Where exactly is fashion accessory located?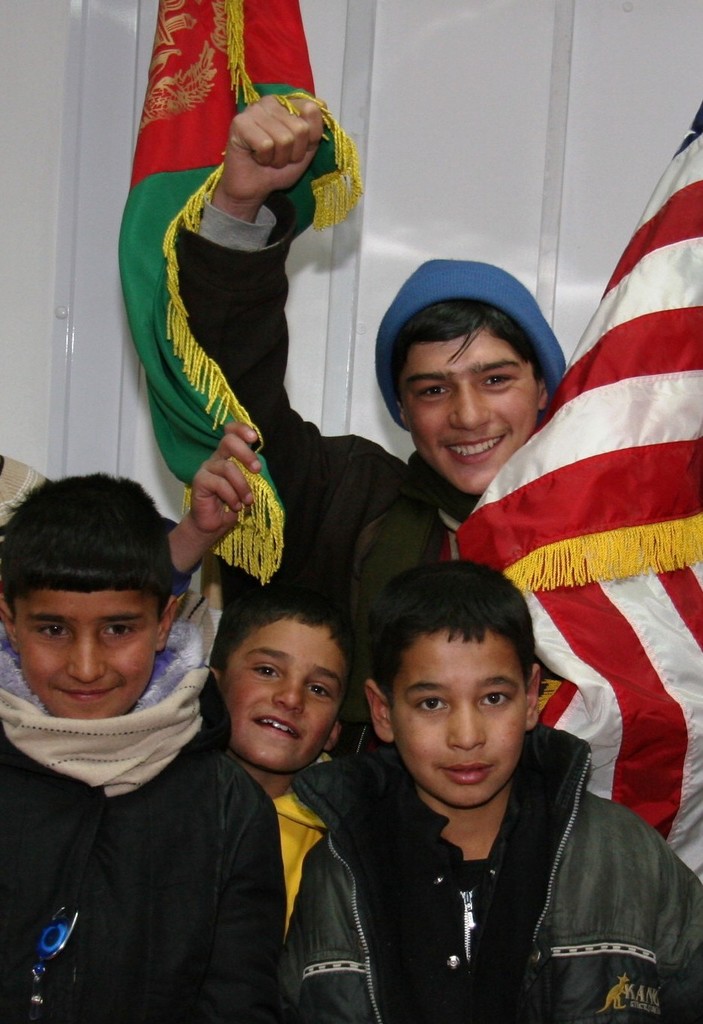
Its bounding box is bbox=(368, 257, 563, 433).
